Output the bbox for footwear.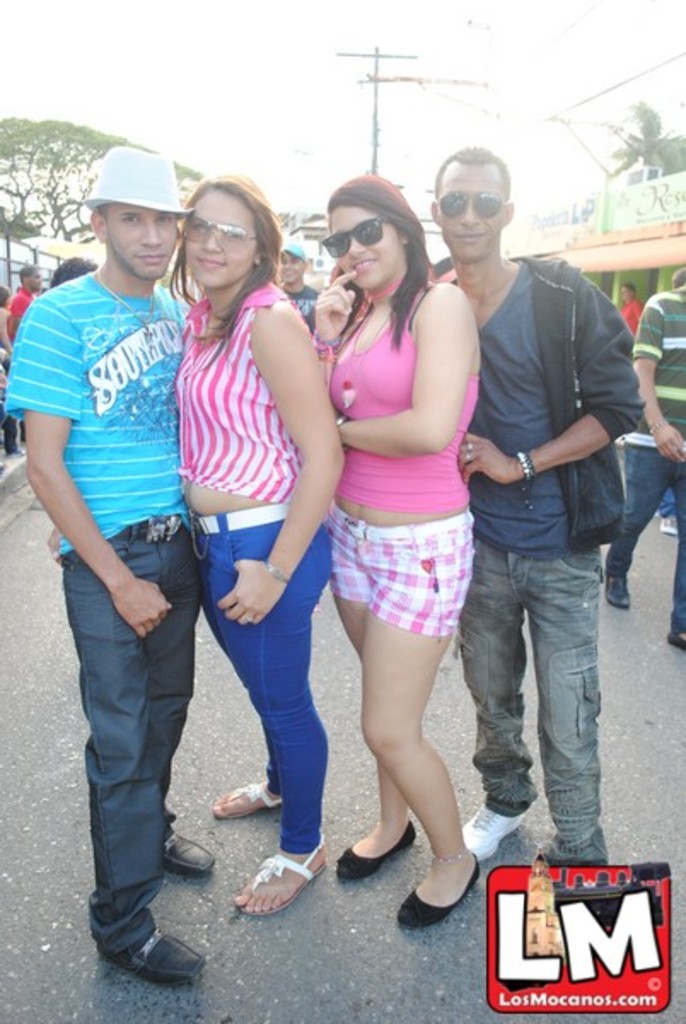
x1=171 y1=828 x2=213 y2=876.
